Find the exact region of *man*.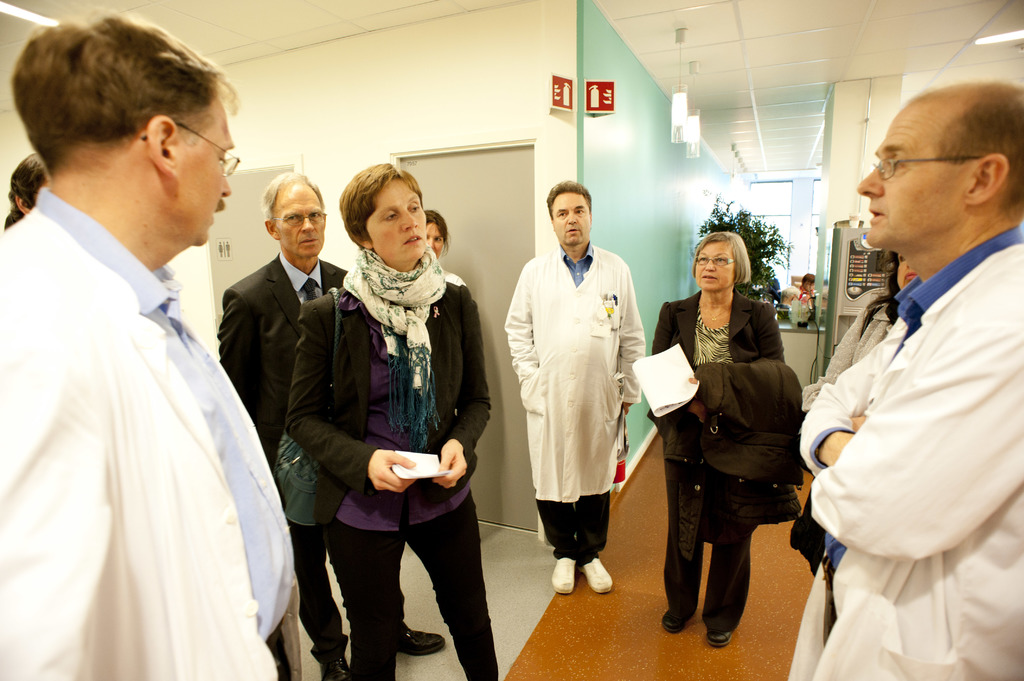
Exact region: Rect(798, 61, 1023, 680).
